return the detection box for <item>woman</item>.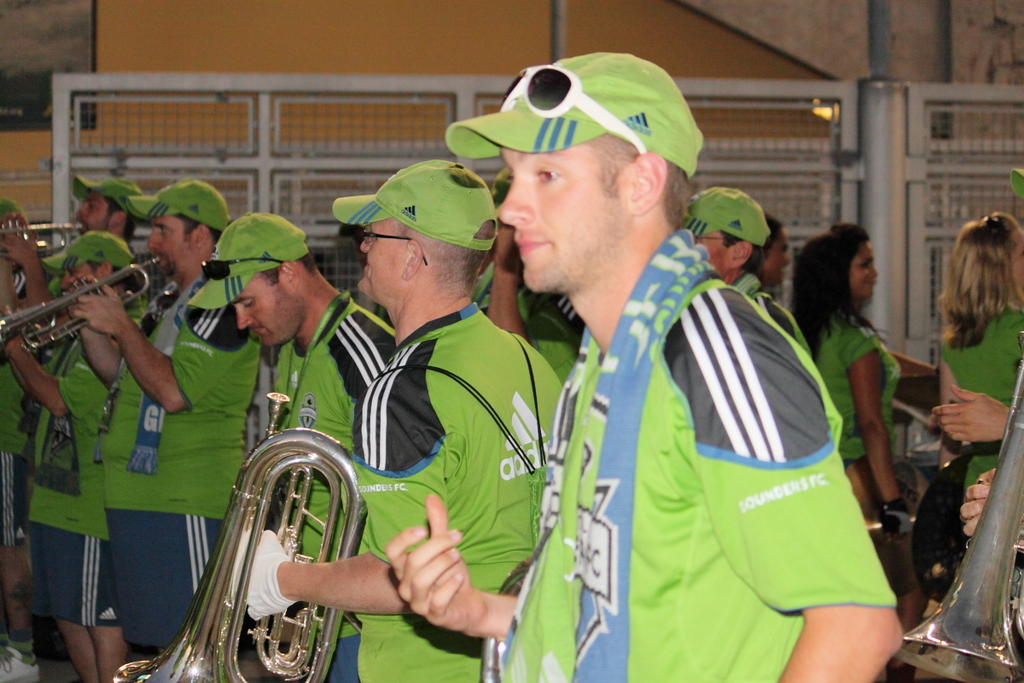
Rect(787, 219, 900, 511).
